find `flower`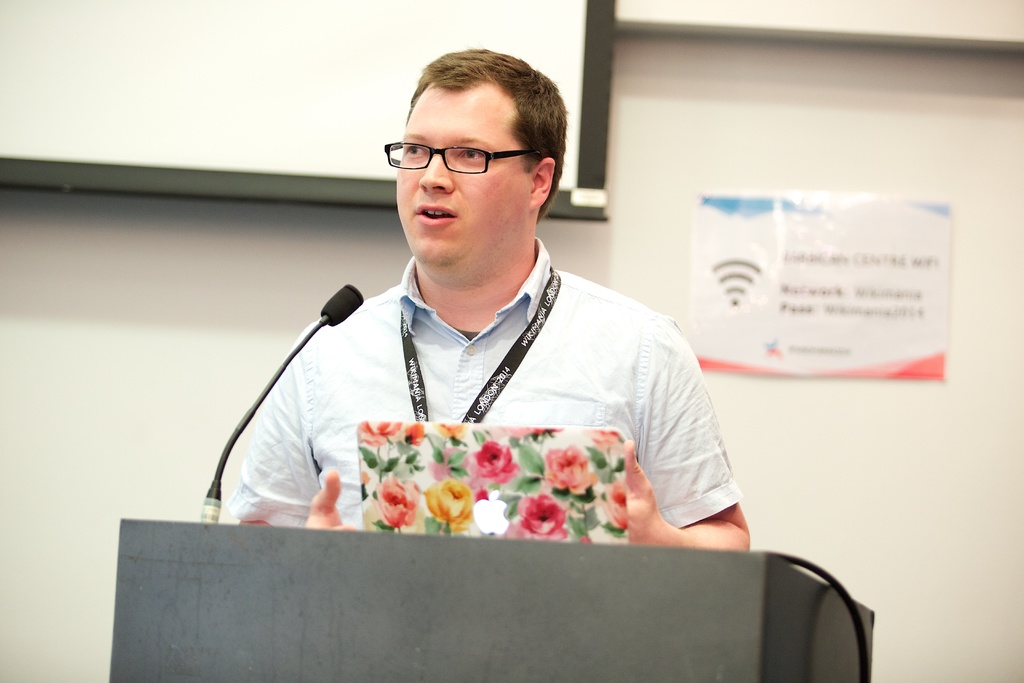
box(505, 493, 572, 541)
